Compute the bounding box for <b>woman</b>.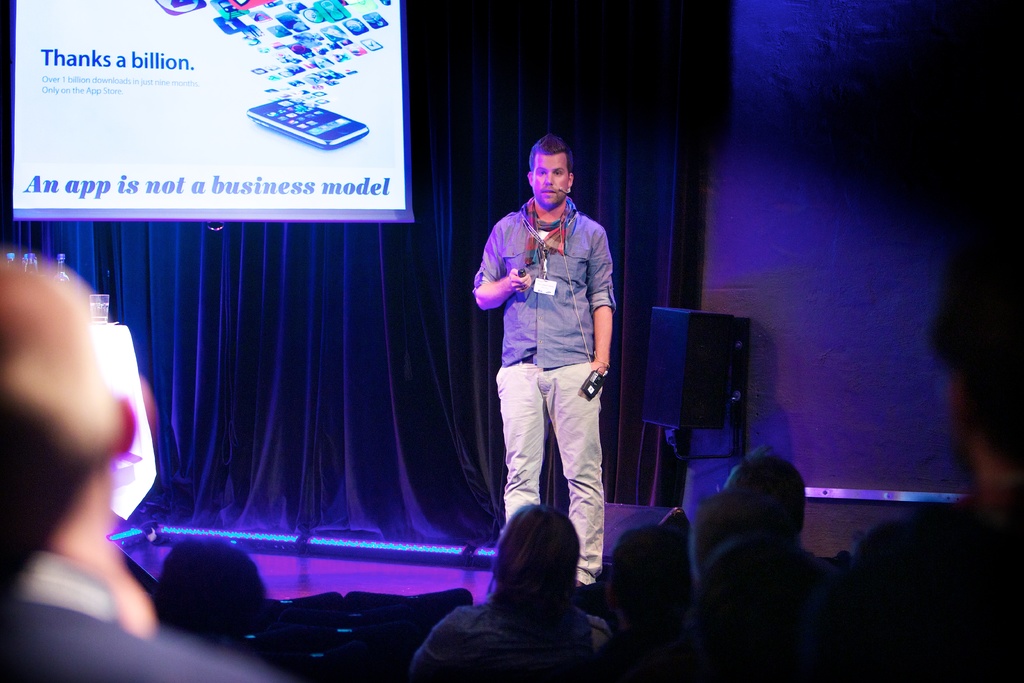
(406, 498, 611, 682).
